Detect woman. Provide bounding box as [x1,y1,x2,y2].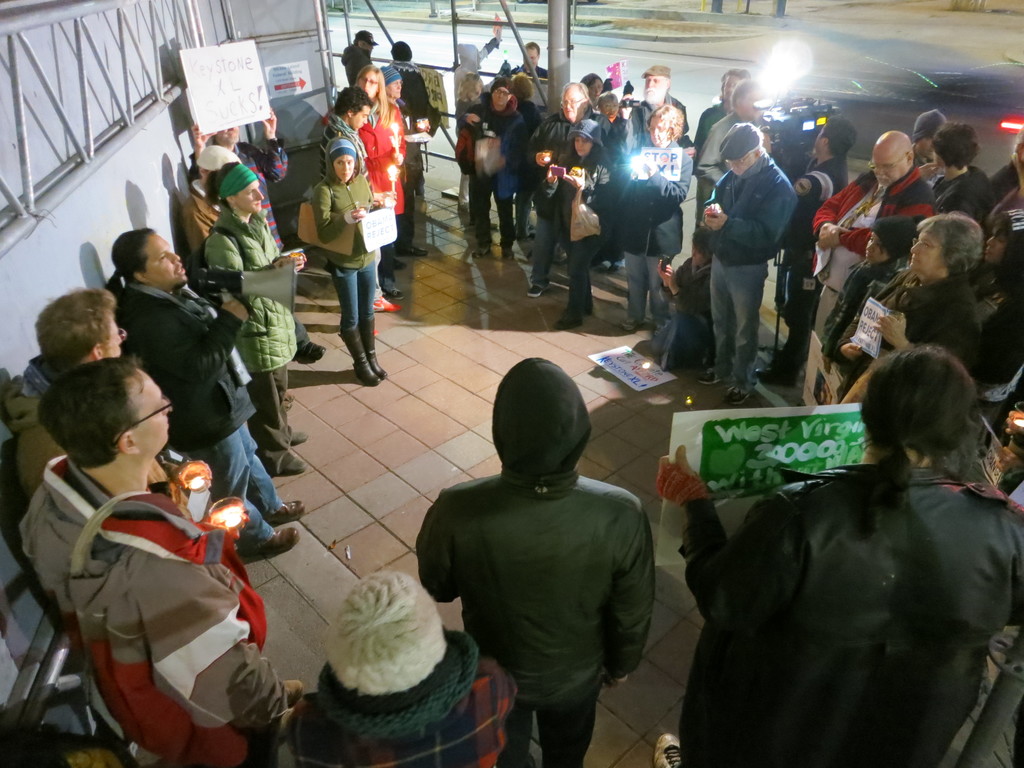
[841,206,989,409].
